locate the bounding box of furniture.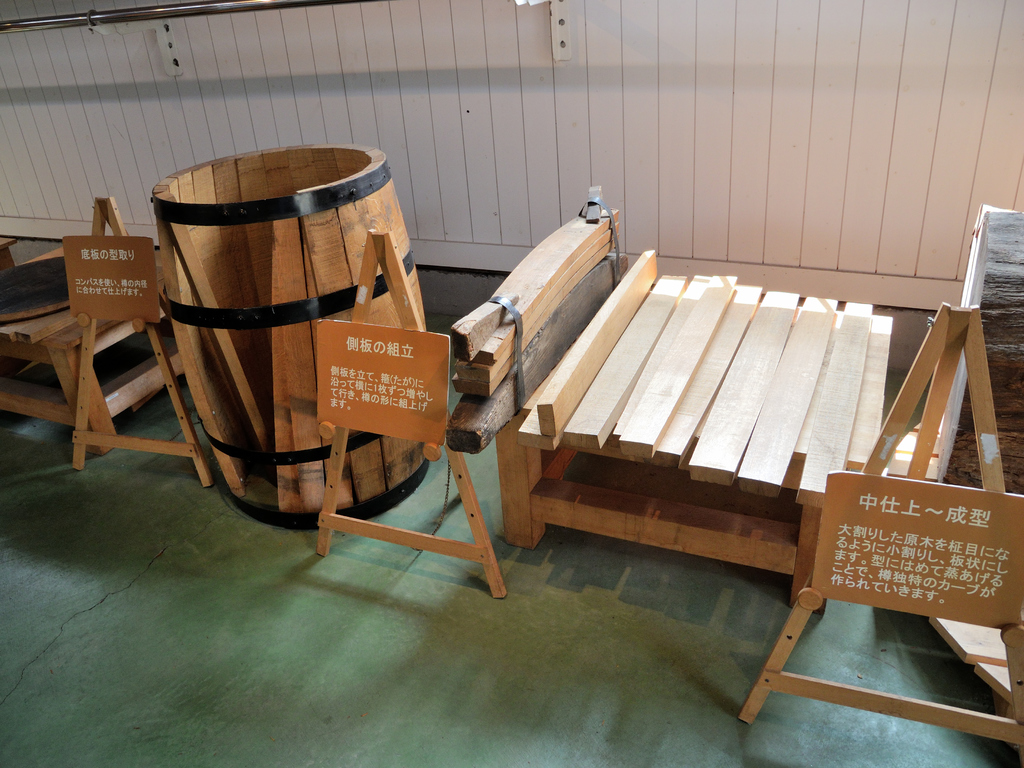
Bounding box: l=740, t=301, r=1023, b=767.
